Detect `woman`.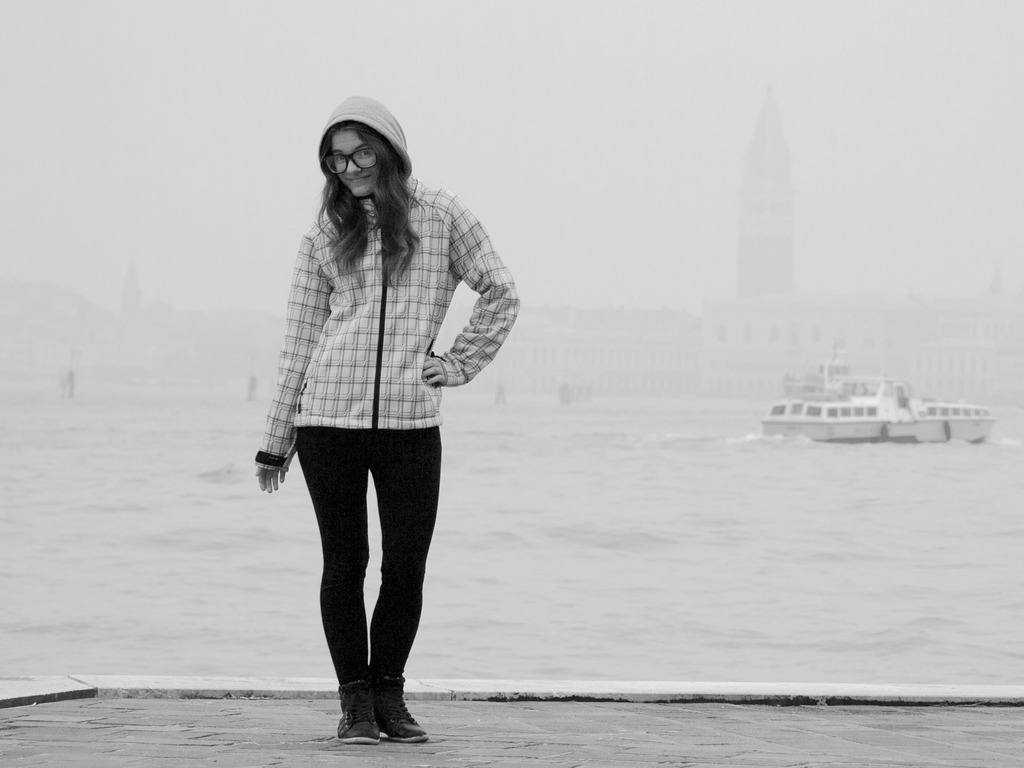
Detected at box=[239, 105, 513, 713].
